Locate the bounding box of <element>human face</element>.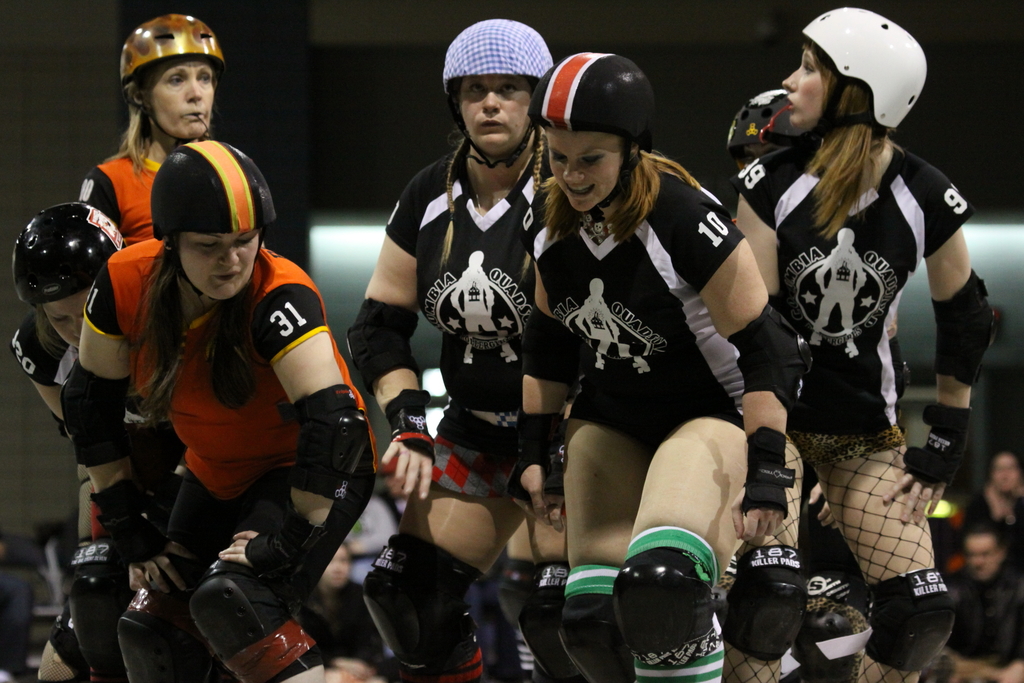
Bounding box: (177, 231, 260, 302).
